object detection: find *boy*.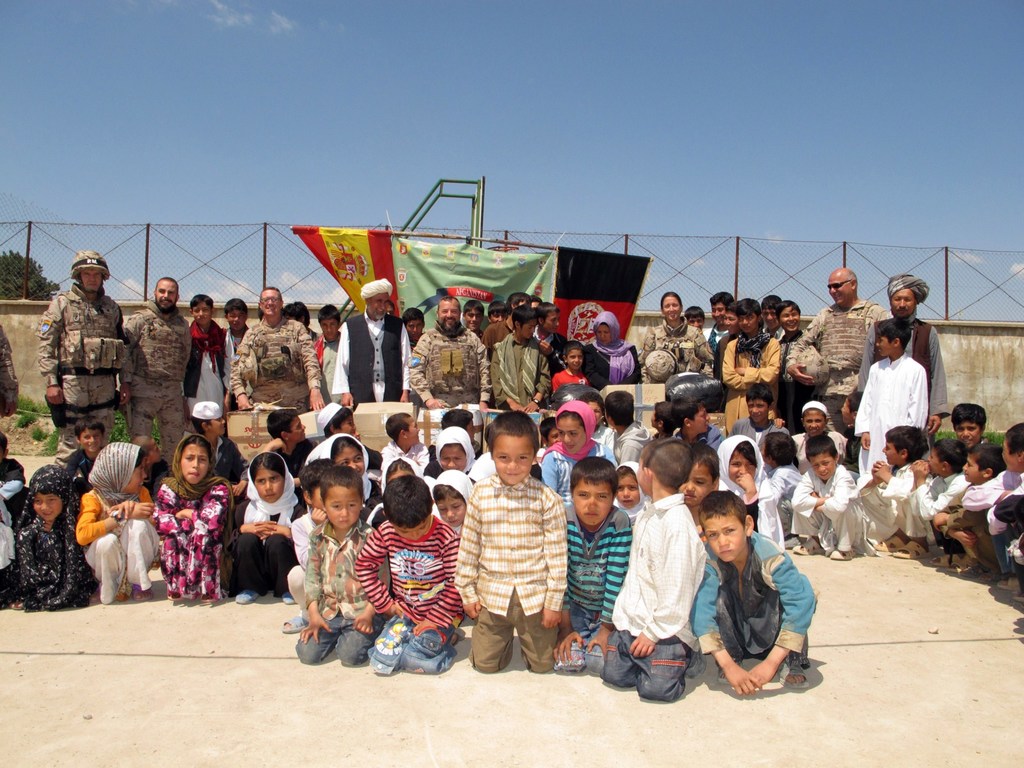
{"x1": 712, "y1": 291, "x2": 780, "y2": 426}.
